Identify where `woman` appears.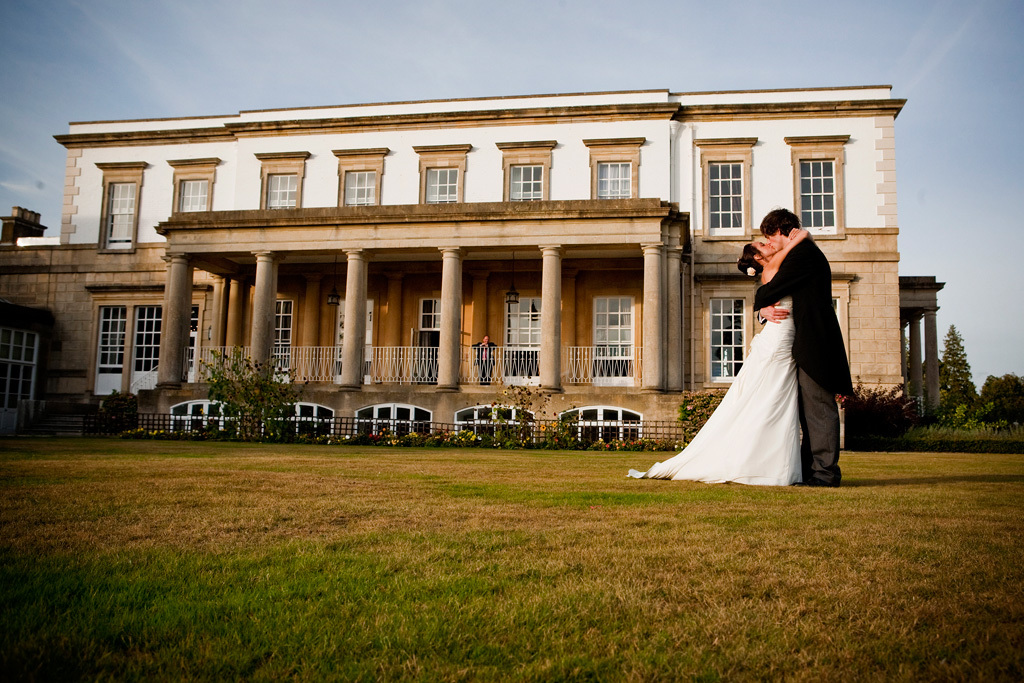
Appears at (x1=634, y1=223, x2=798, y2=488).
